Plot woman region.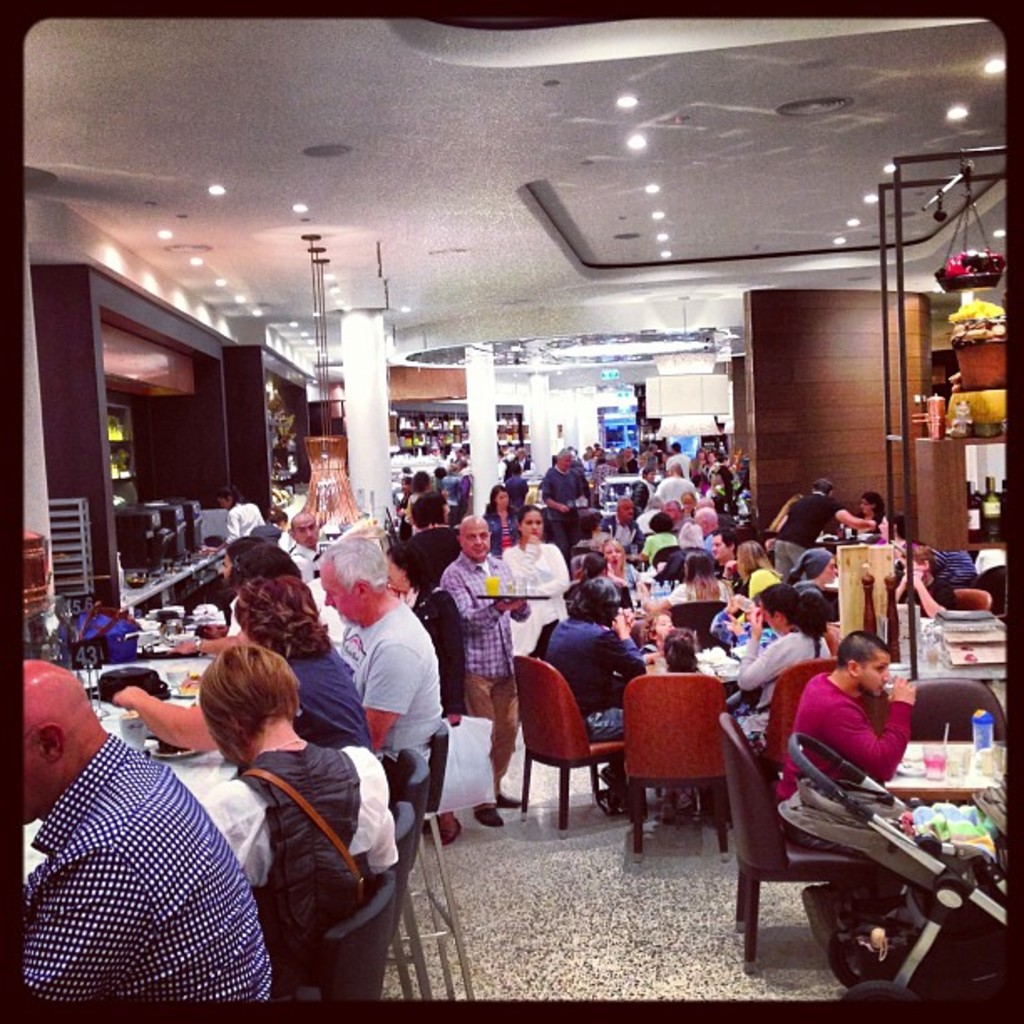
Plotted at select_region(109, 581, 373, 745).
